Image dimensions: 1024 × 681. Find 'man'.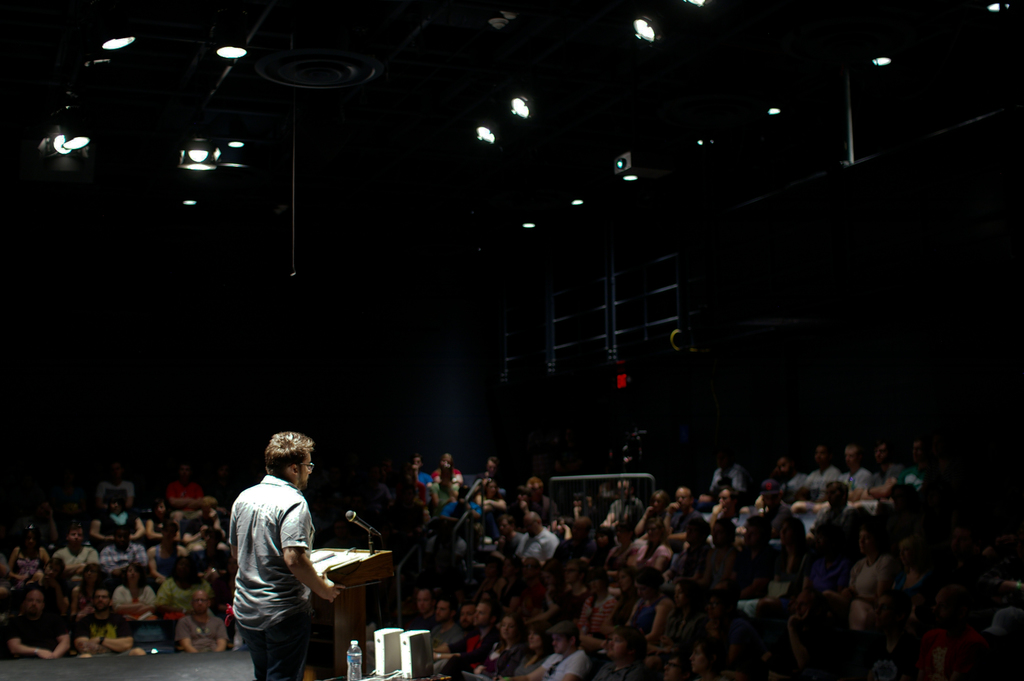
select_region(611, 482, 638, 529).
